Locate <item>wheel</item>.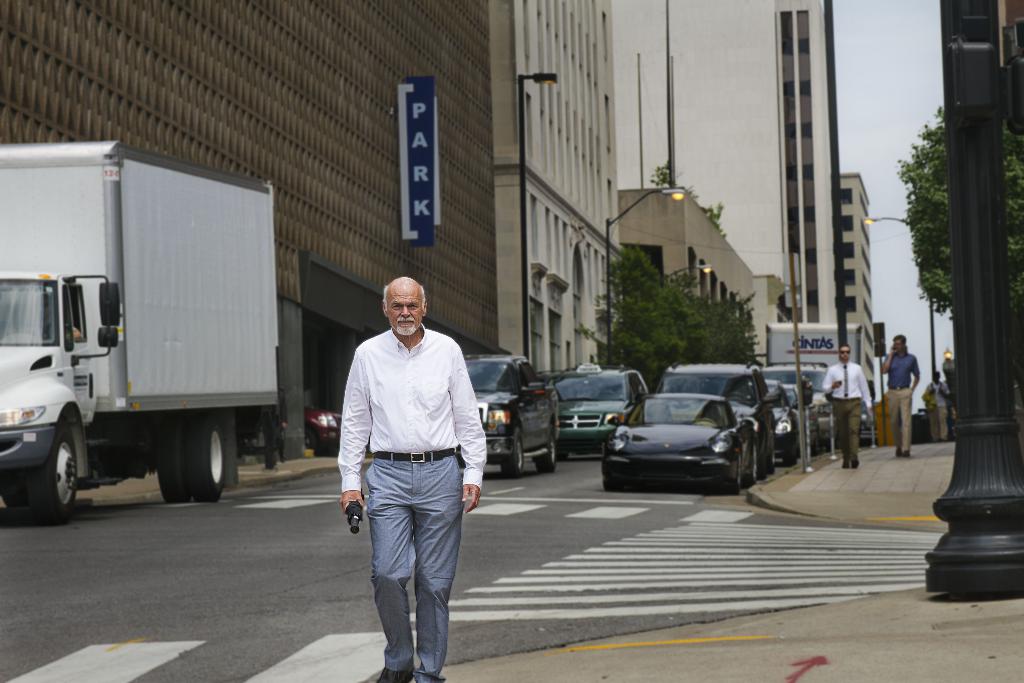
Bounding box: x1=786, y1=446, x2=799, y2=466.
